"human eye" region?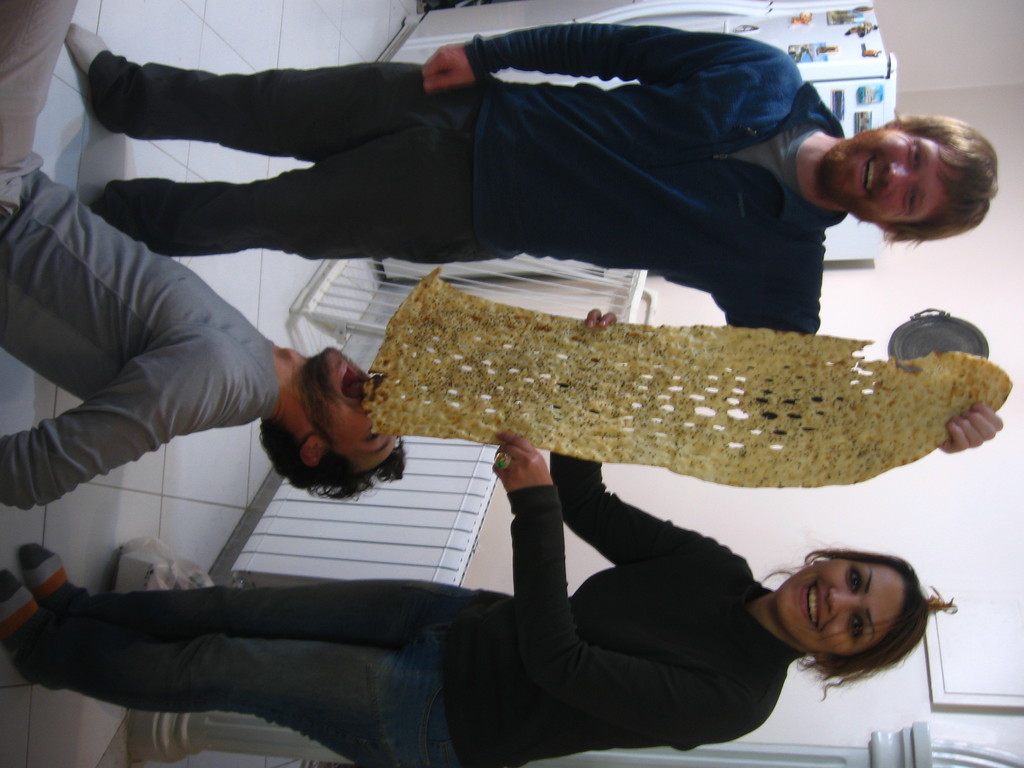
{"x1": 844, "y1": 562, "x2": 866, "y2": 595}
